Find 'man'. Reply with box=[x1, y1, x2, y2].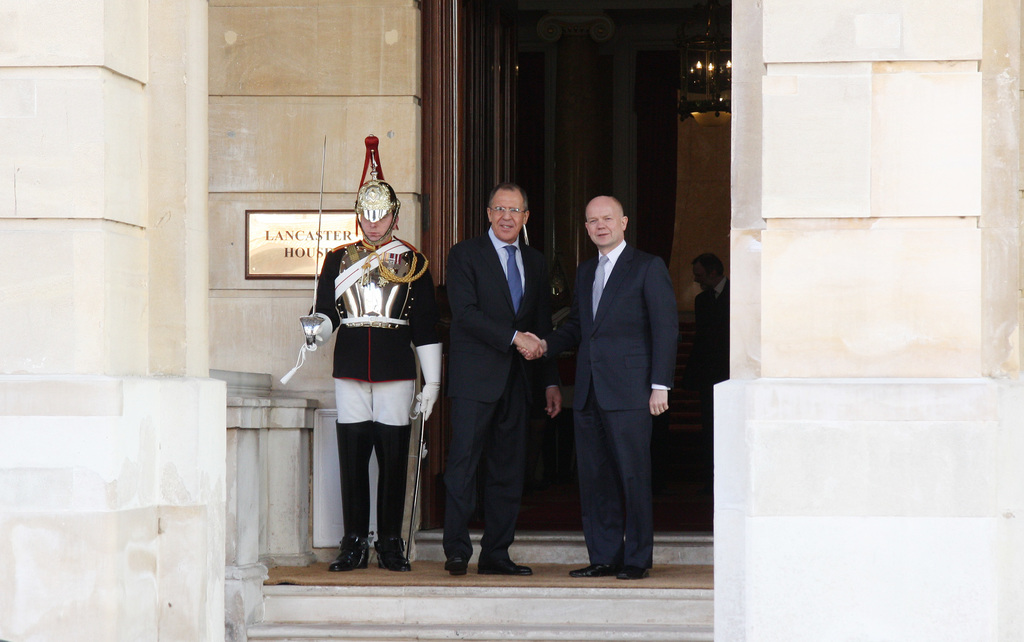
box=[445, 183, 562, 579].
